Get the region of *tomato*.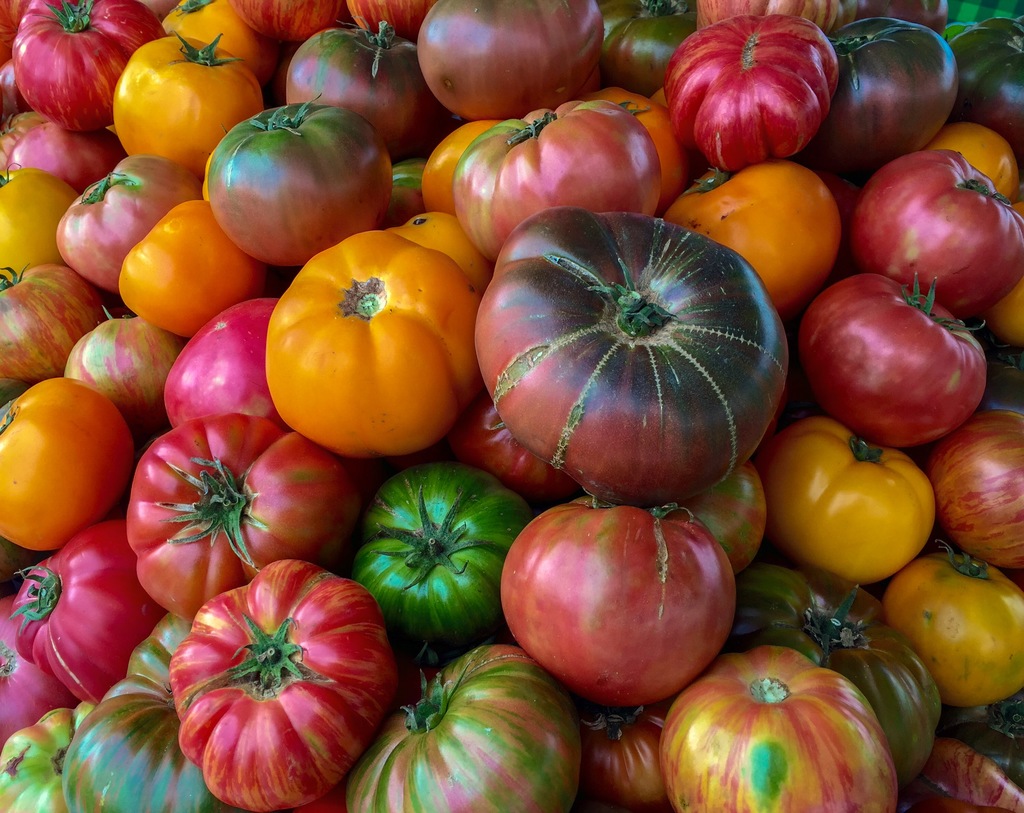
x1=500 y1=492 x2=736 y2=714.
